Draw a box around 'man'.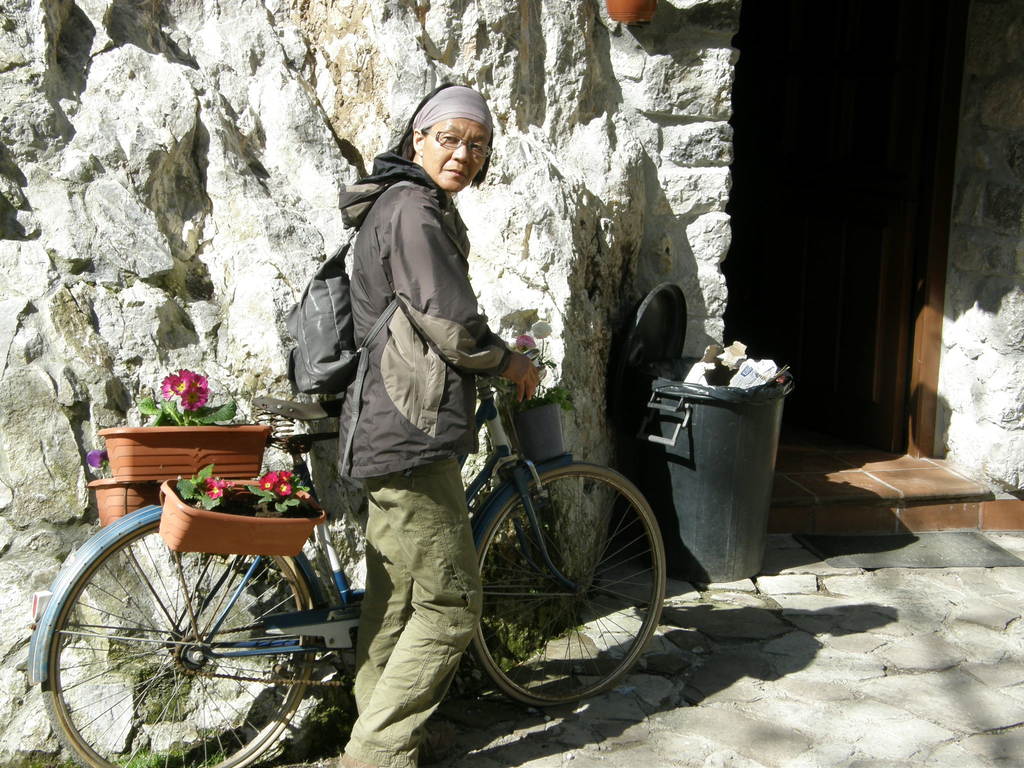
bbox=(301, 68, 547, 727).
